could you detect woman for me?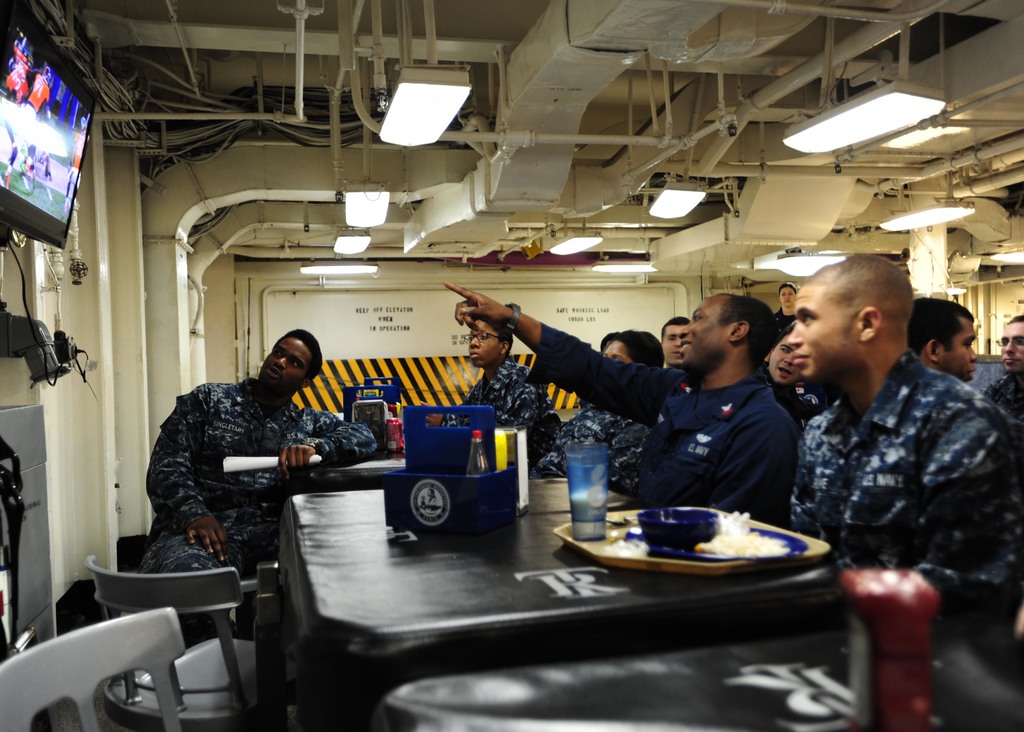
Detection result: (417,321,554,470).
